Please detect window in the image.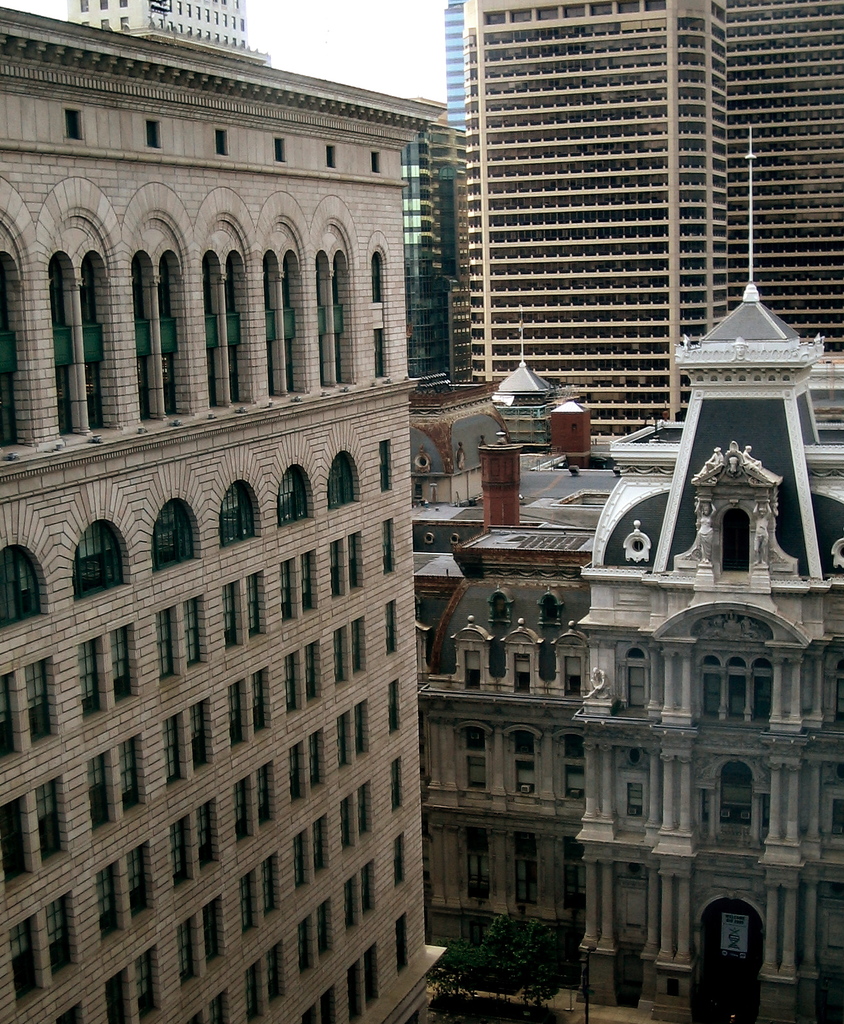
<region>231, 680, 246, 746</region>.
